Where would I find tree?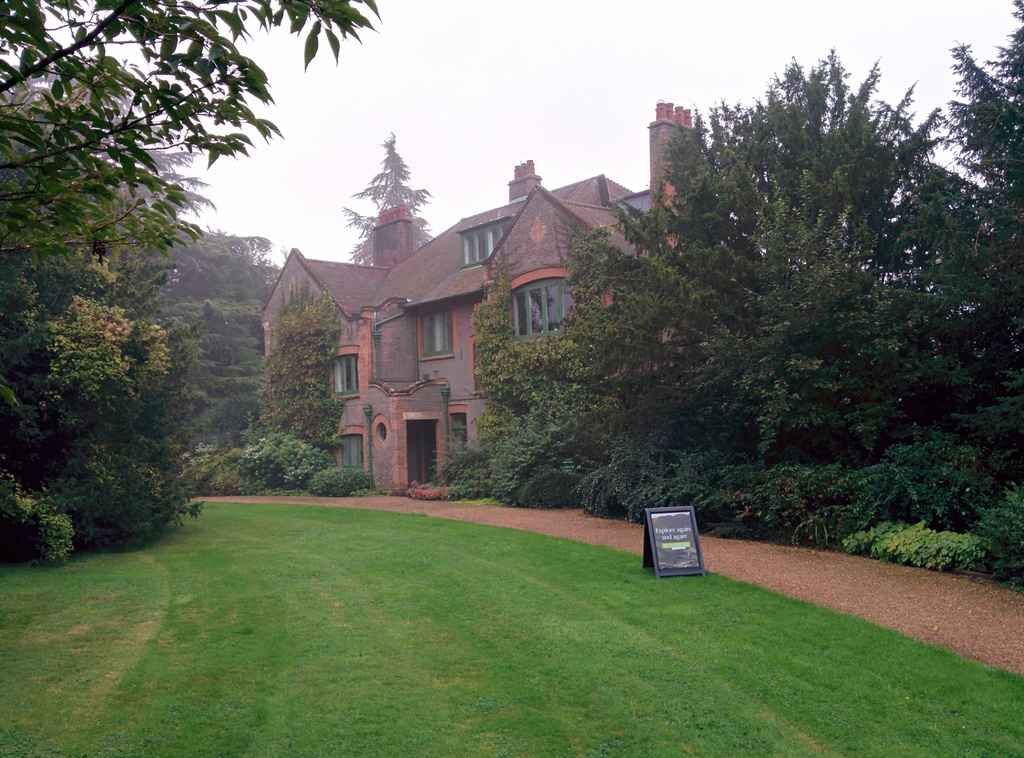
At 0,49,208,252.
